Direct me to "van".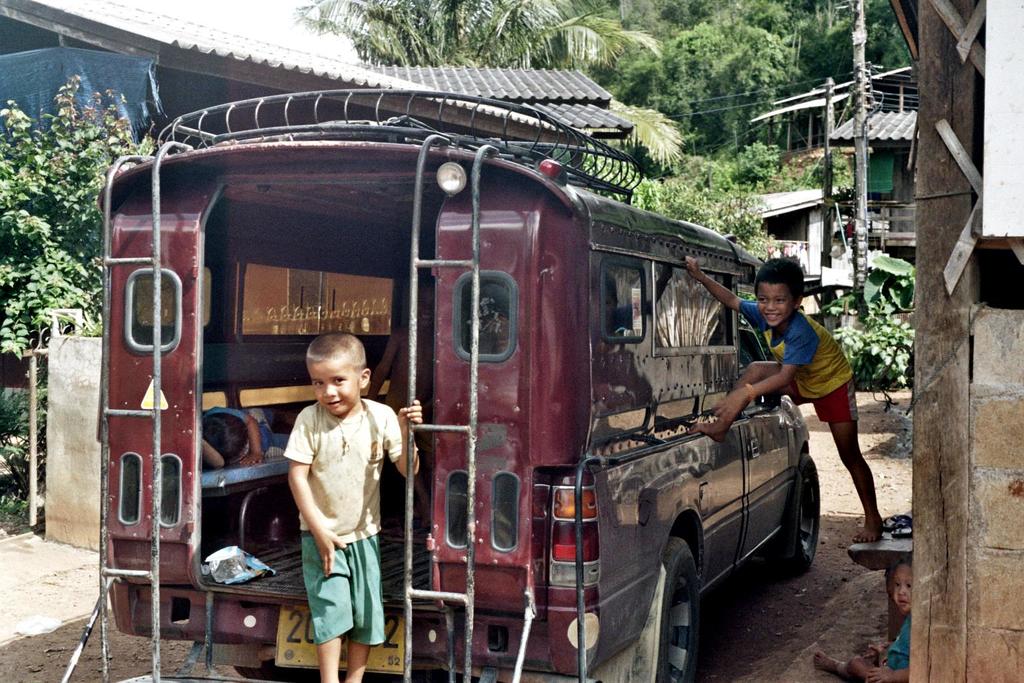
Direction: x1=56 y1=89 x2=823 y2=682.
